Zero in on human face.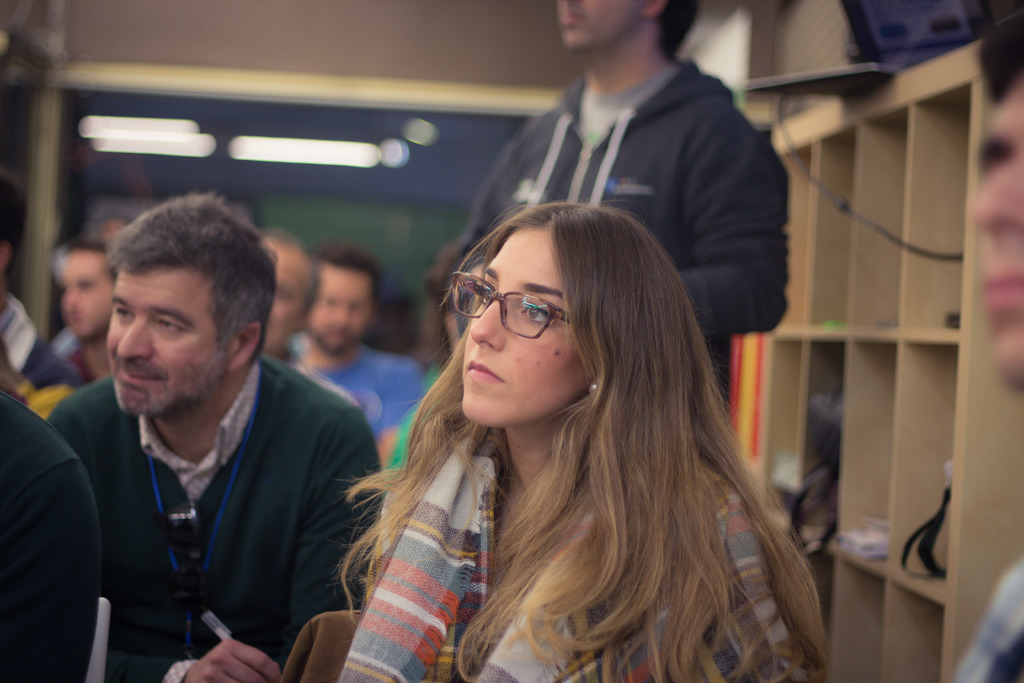
Zeroed in: BBox(307, 272, 378, 356).
